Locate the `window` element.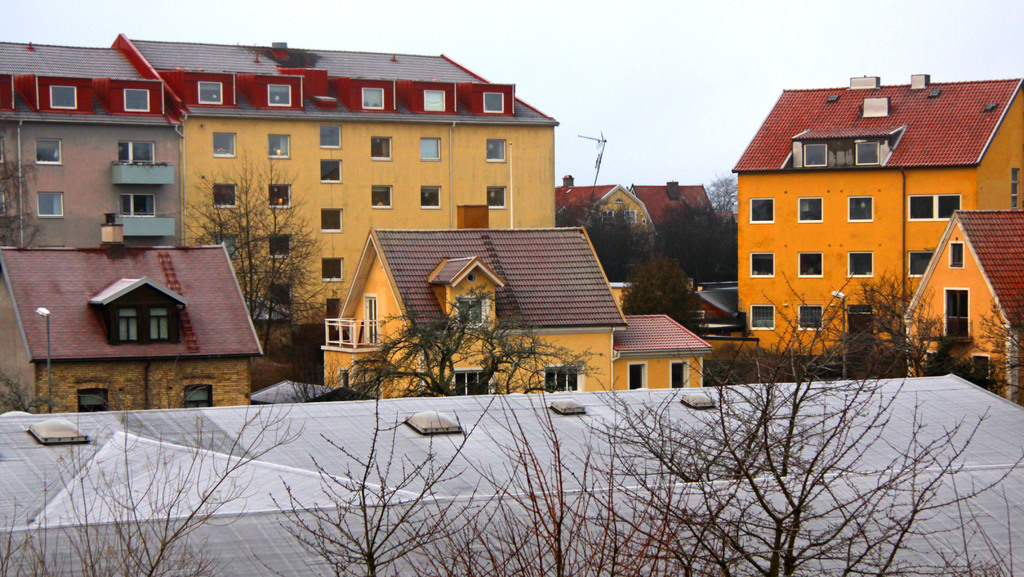
Element bbox: (750, 253, 774, 276).
